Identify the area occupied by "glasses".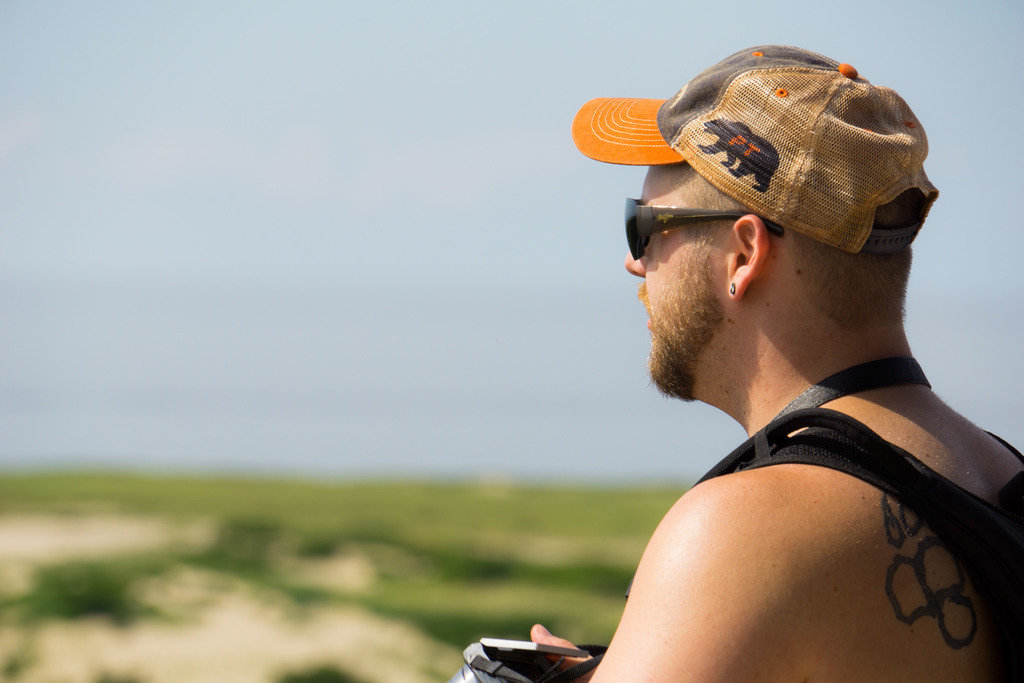
Area: <region>620, 199, 813, 266</region>.
